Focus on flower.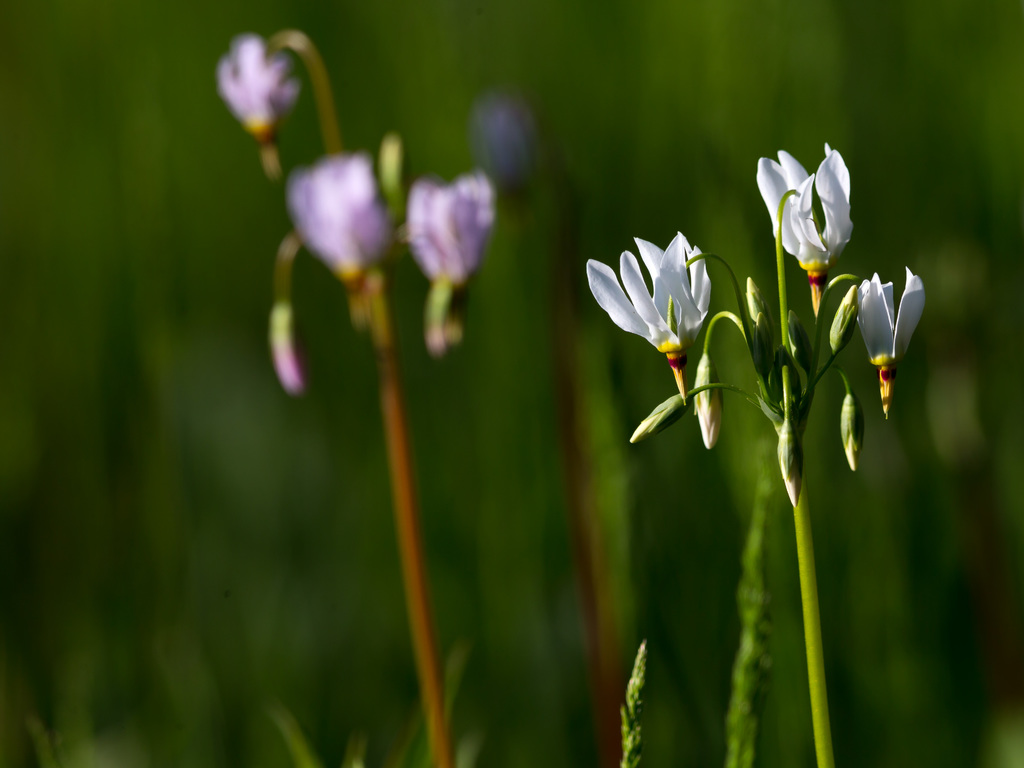
Focused at 577 230 714 411.
